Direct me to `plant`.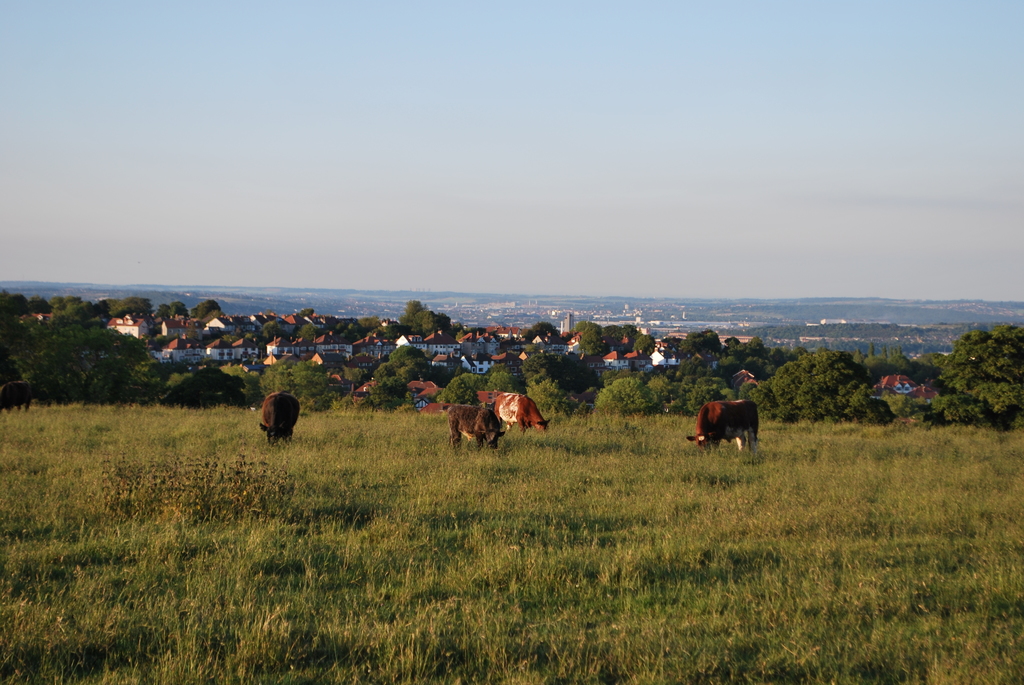
Direction: 920 319 1023 423.
